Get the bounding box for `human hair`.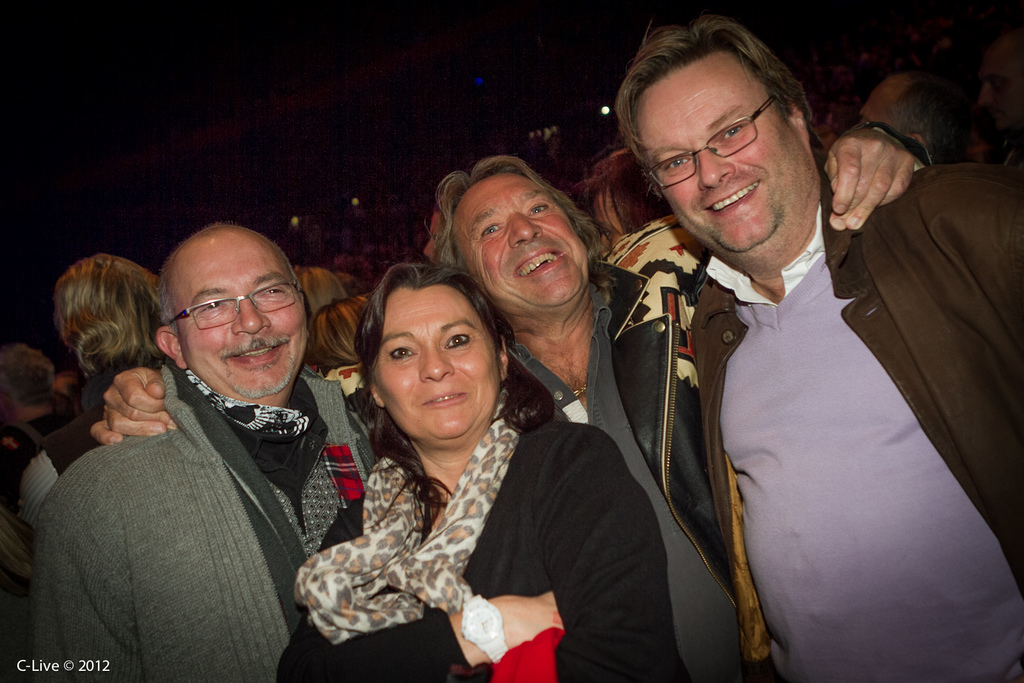
{"left": 435, "top": 150, "right": 612, "bottom": 263}.
